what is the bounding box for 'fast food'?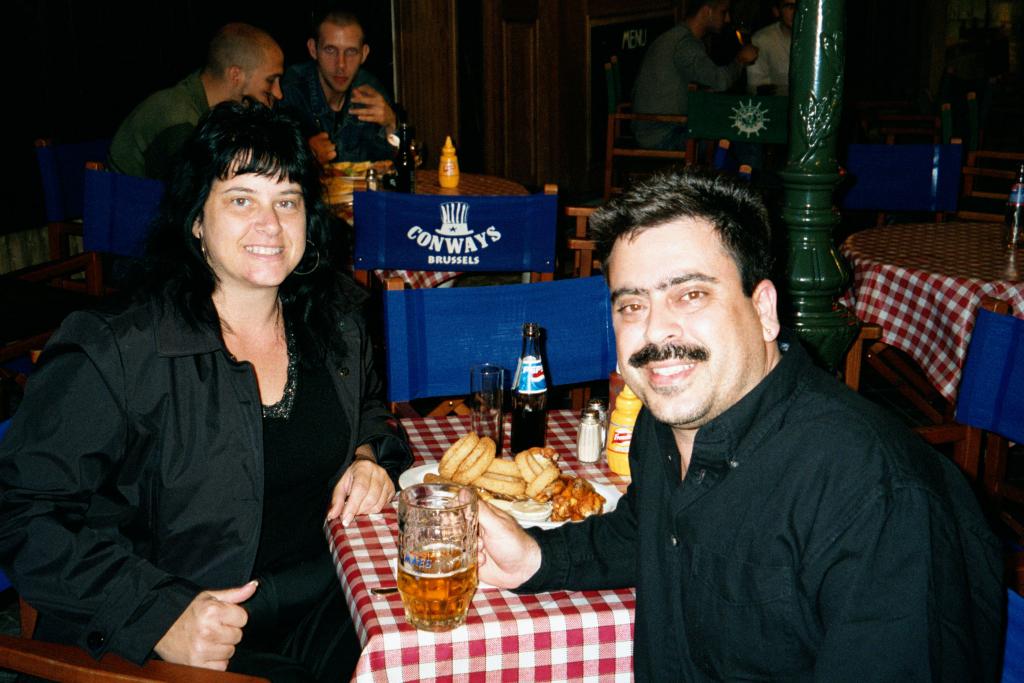
box(425, 428, 607, 524).
